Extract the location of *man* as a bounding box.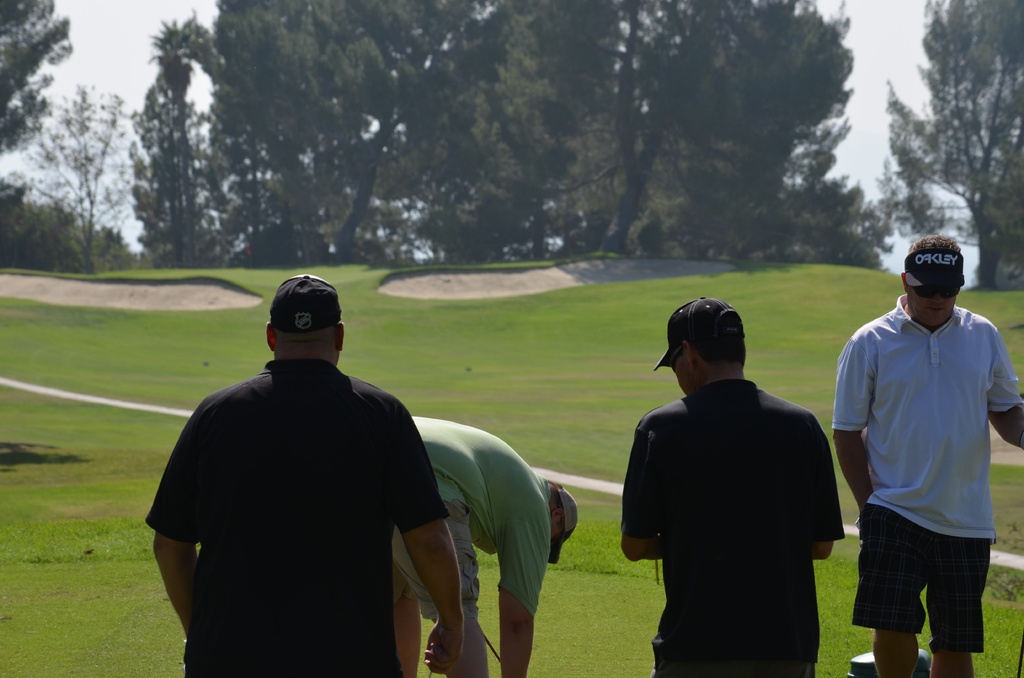
<region>833, 229, 1023, 677</region>.
